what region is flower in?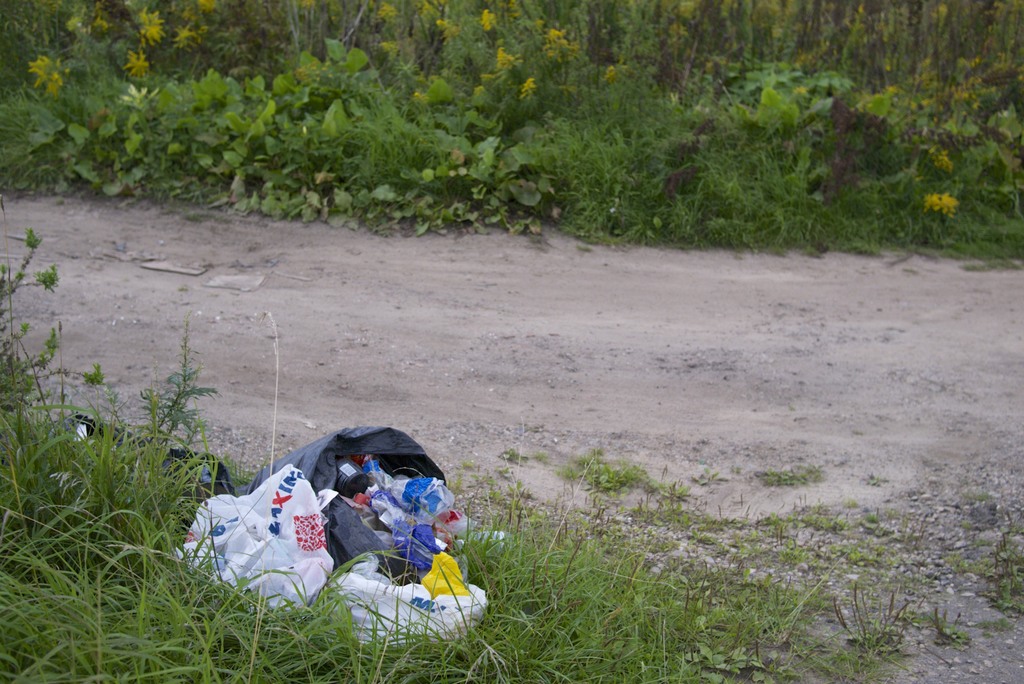
BBox(522, 77, 535, 96).
